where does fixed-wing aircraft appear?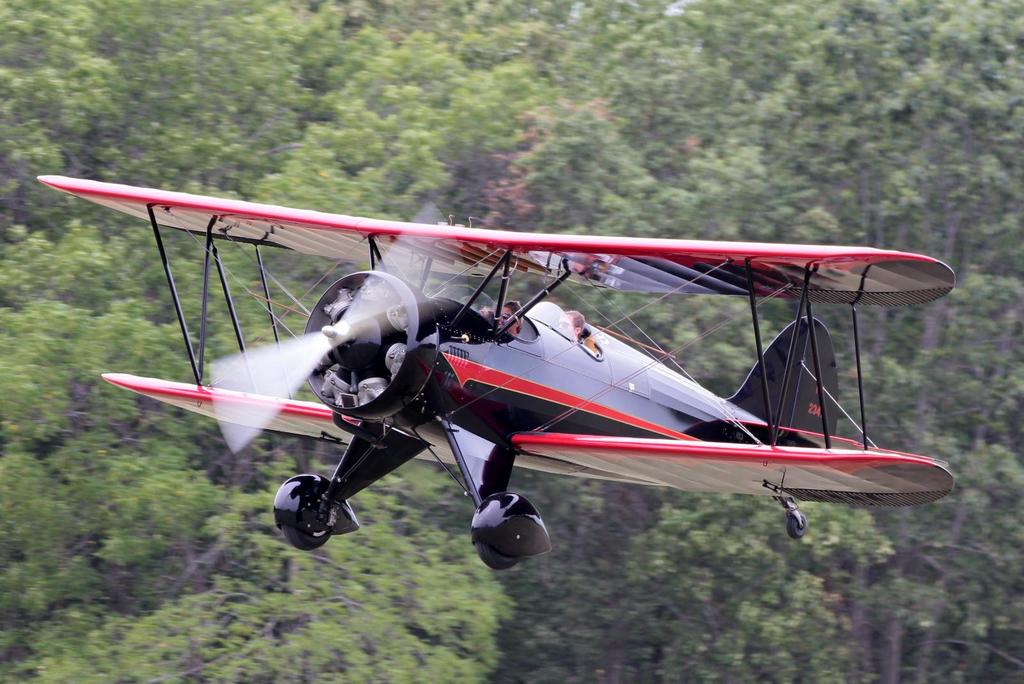
Appears at x1=31, y1=172, x2=961, y2=571.
